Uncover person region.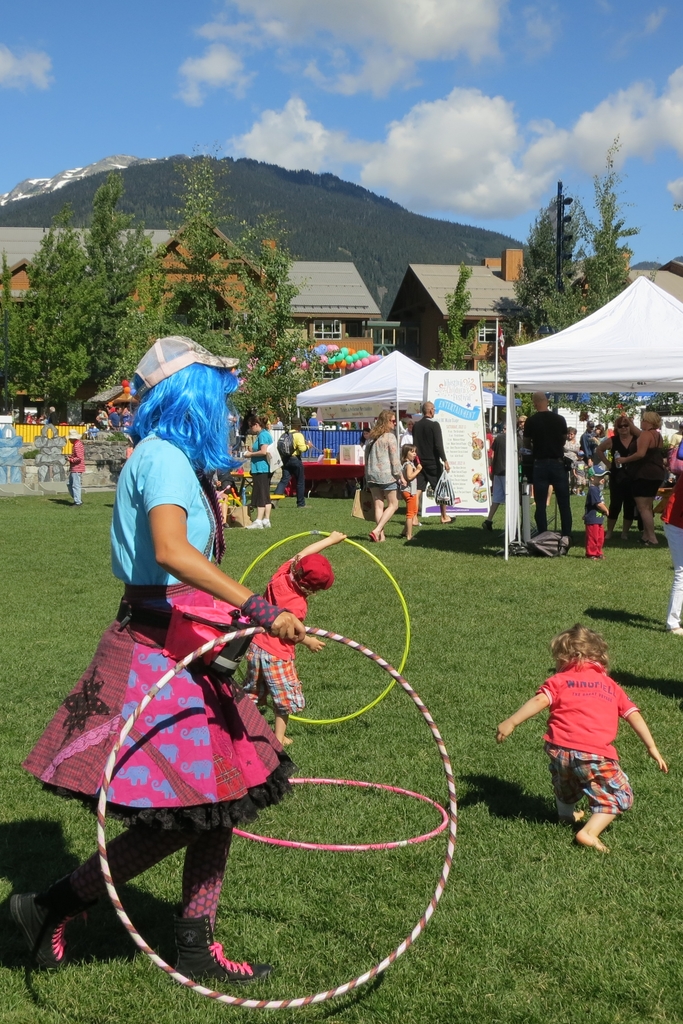
Uncovered: rect(618, 407, 664, 547).
